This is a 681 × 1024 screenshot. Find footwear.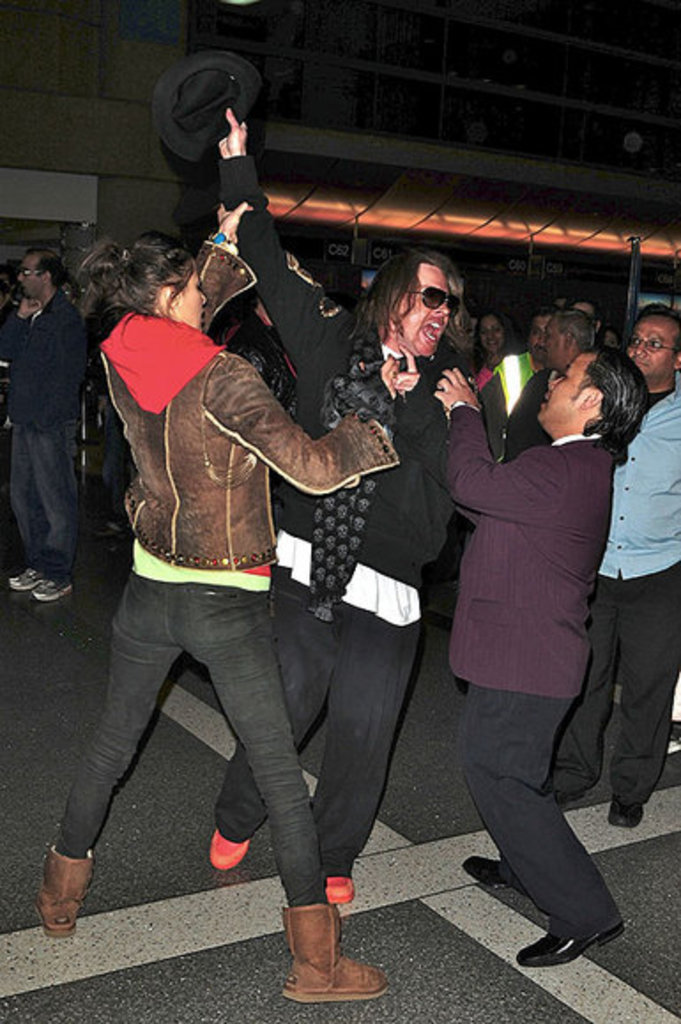
Bounding box: 14, 564, 44, 592.
